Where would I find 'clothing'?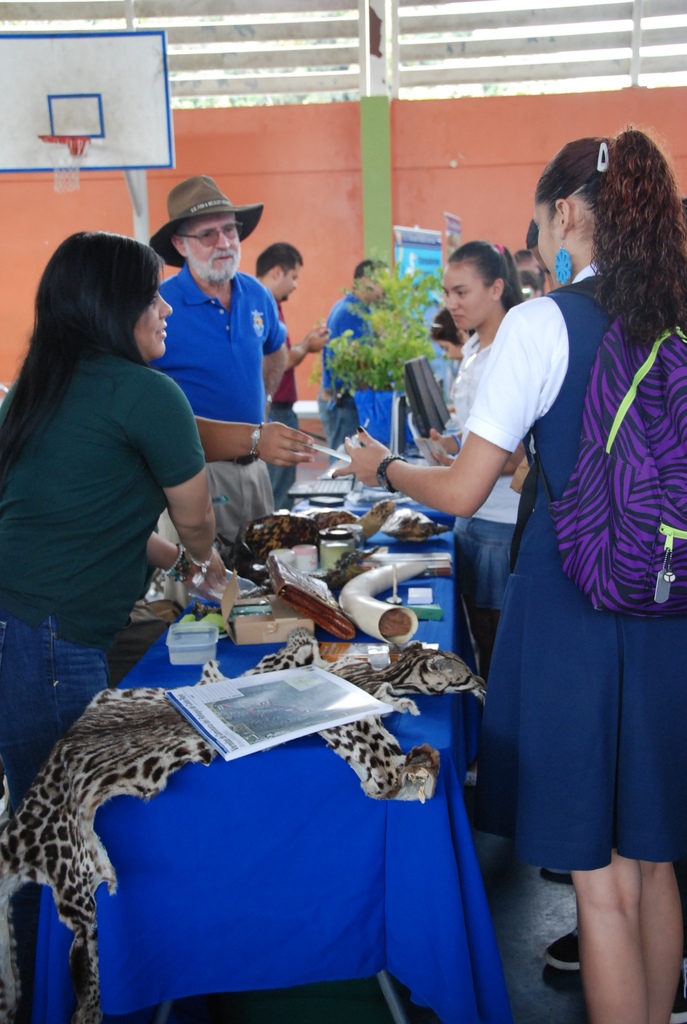
At x1=324, y1=290, x2=373, y2=444.
